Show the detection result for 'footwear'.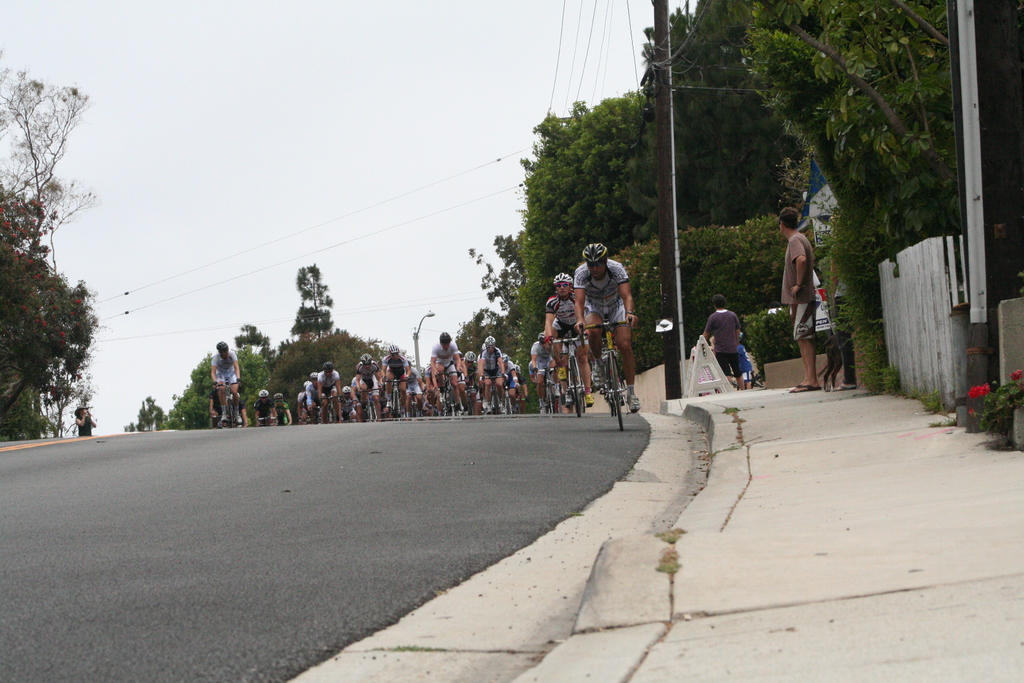
bbox=[484, 402, 491, 411].
